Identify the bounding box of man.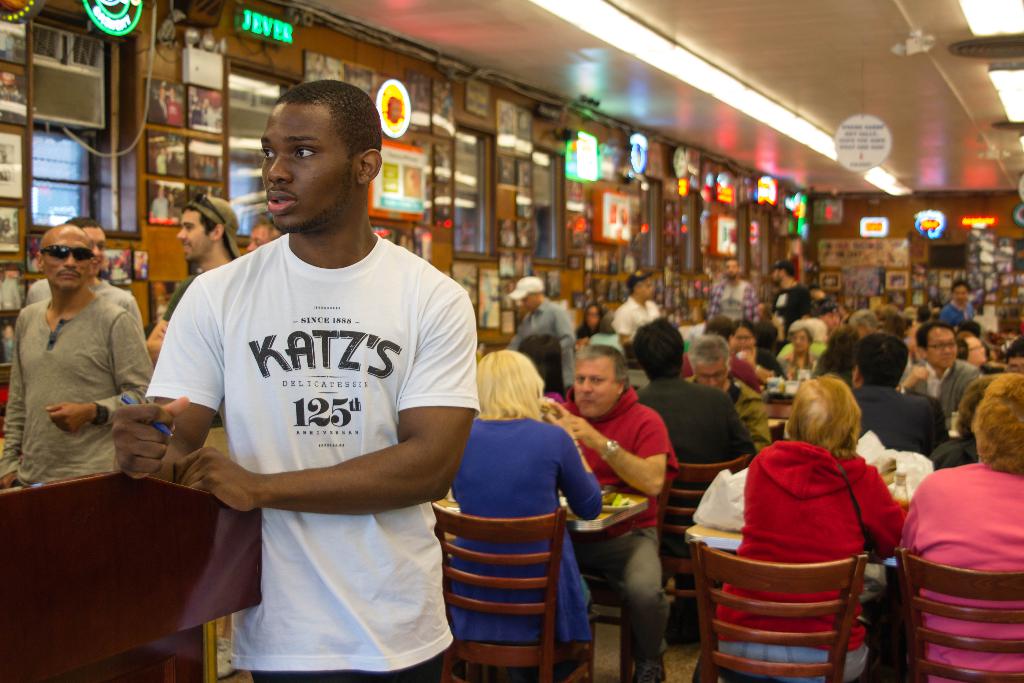
(x1=689, y1=337, x2=771, y2=448).
